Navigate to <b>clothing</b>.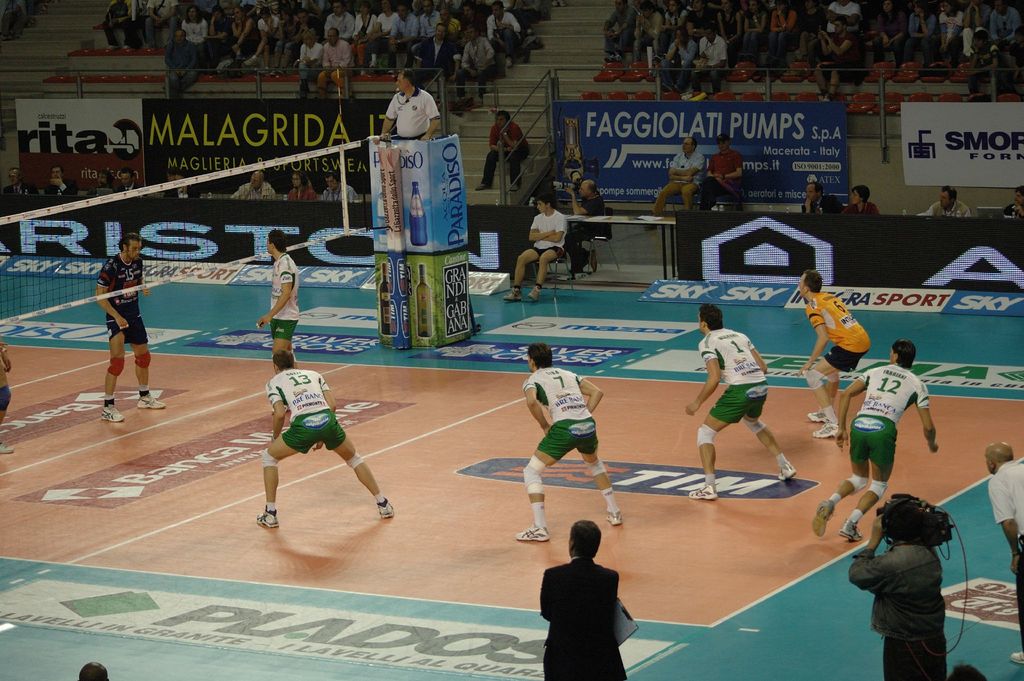
Navigation target: x1=535 y1=550 x2=630 y2=680.
